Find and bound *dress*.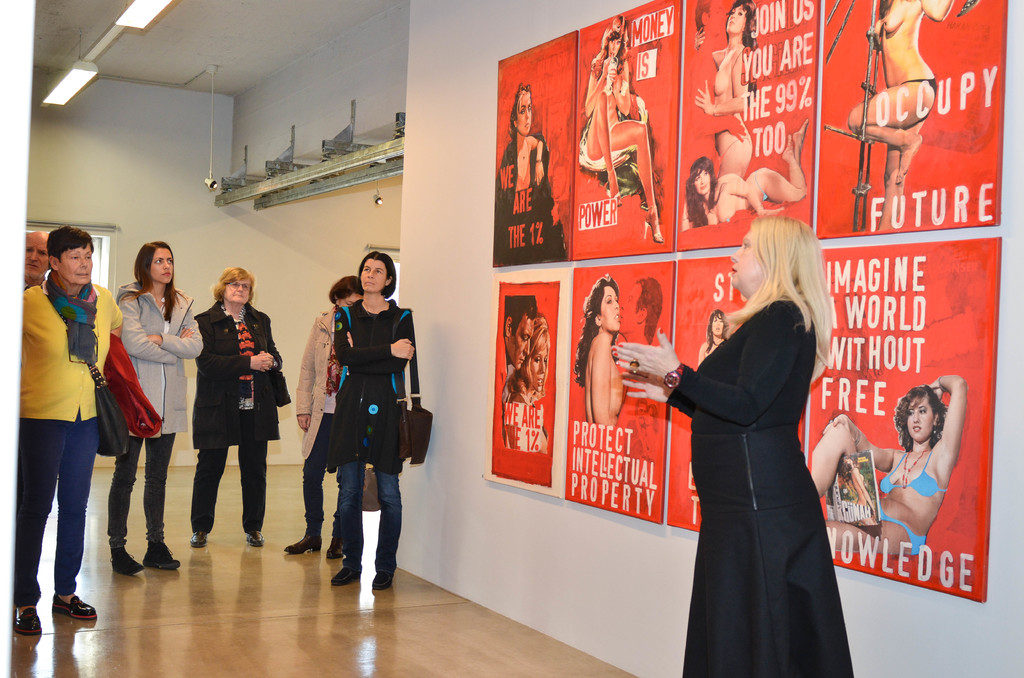
Bound: [684,302,856,677].
